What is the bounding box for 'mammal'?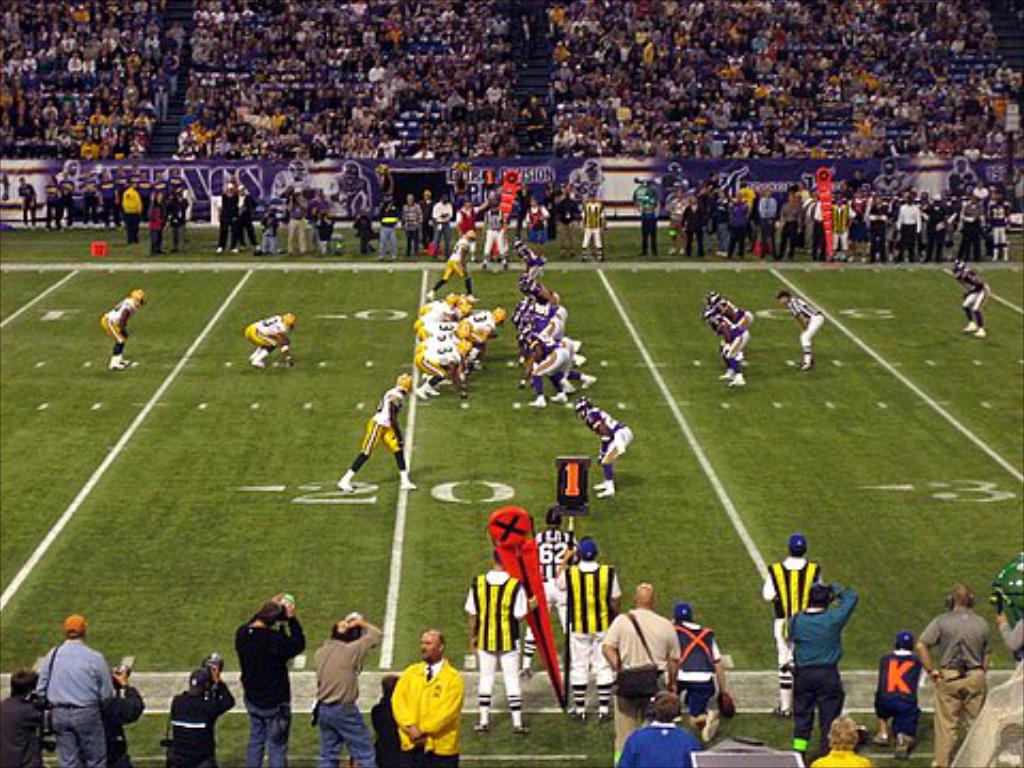
x1=811, y1=715, x2=875, y2=766.
